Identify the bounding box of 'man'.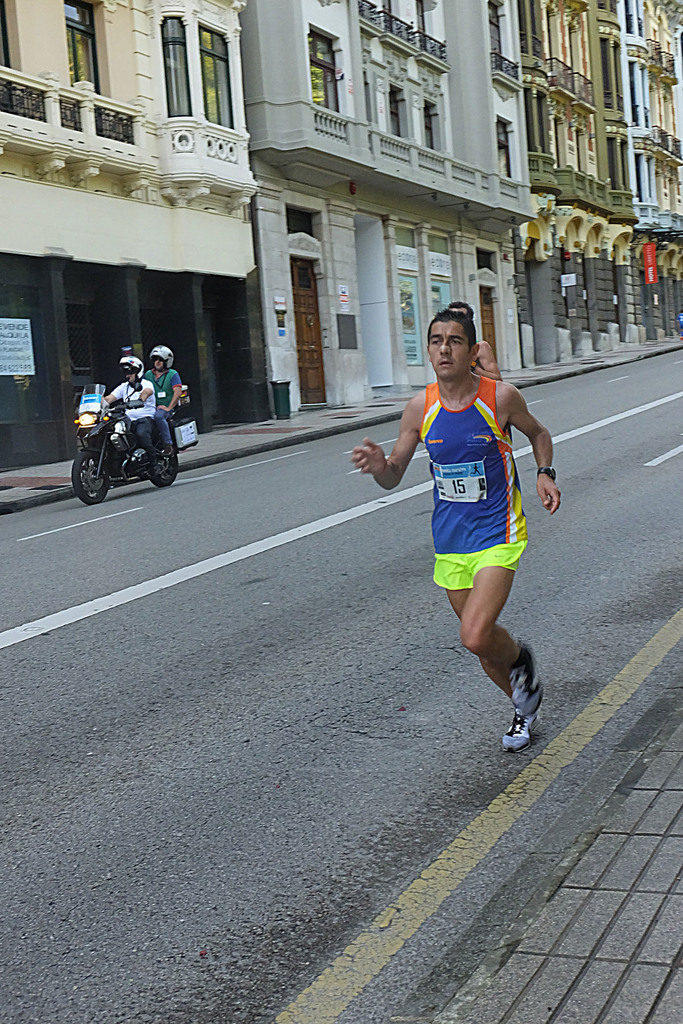
detection(143, 346, 183, 458).
